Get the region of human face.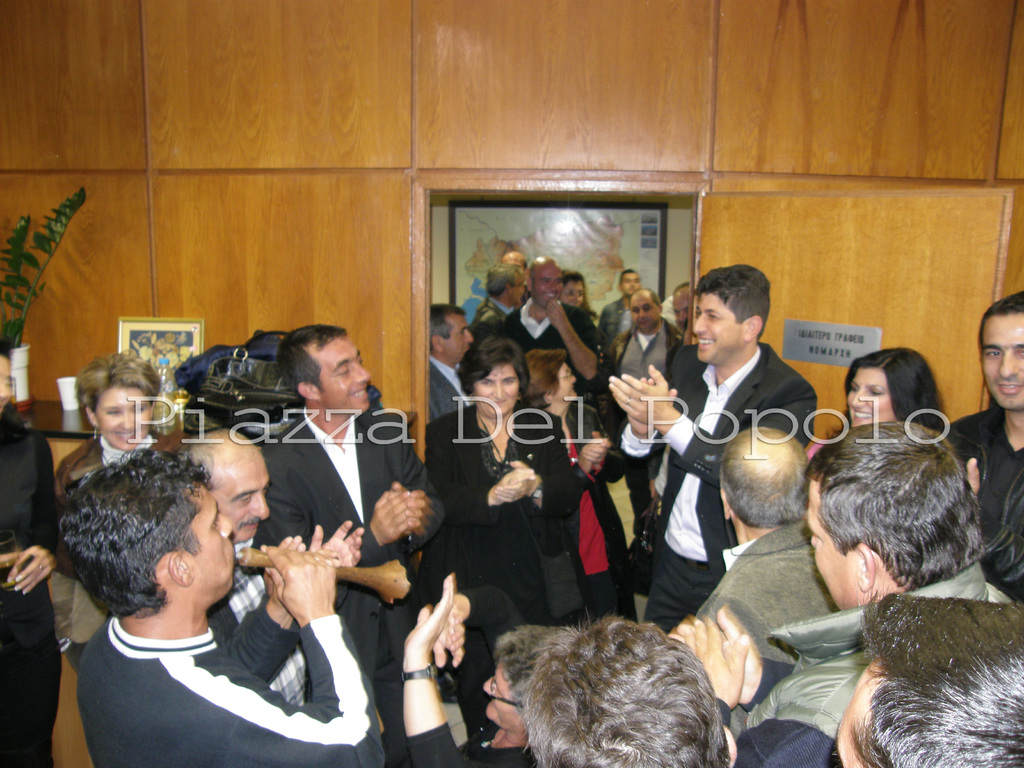
pyautogui.locateOnScreen(846, 371, 888, 426).
